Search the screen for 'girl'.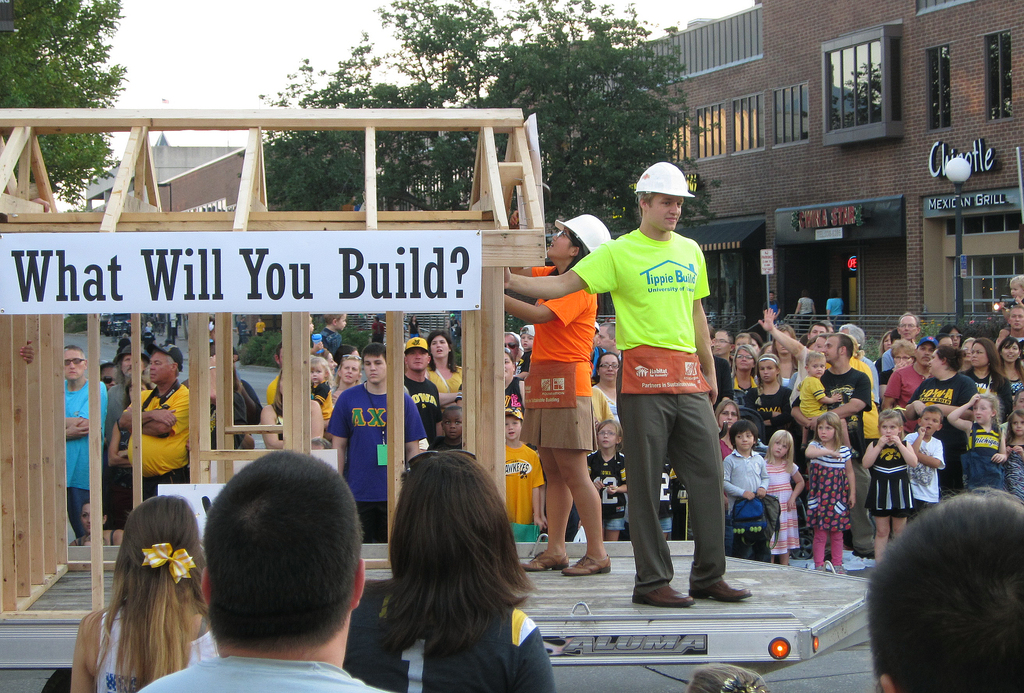
Found at locate(959, 336, 1009, 393).
